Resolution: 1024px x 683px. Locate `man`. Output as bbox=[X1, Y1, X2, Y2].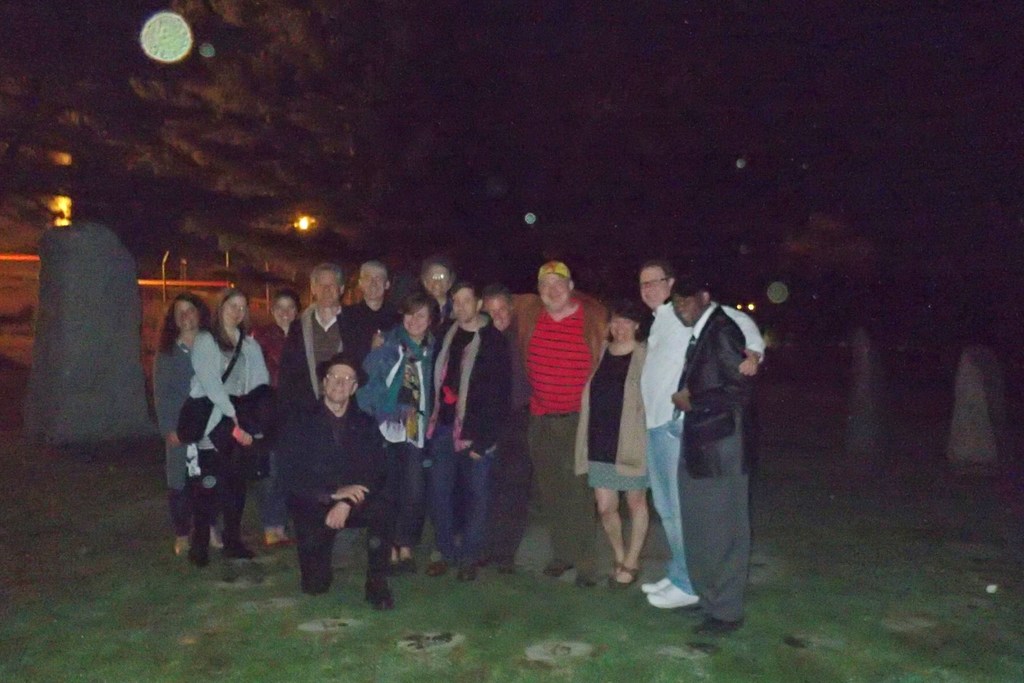
bbox=[419, 261, 460, 332].
